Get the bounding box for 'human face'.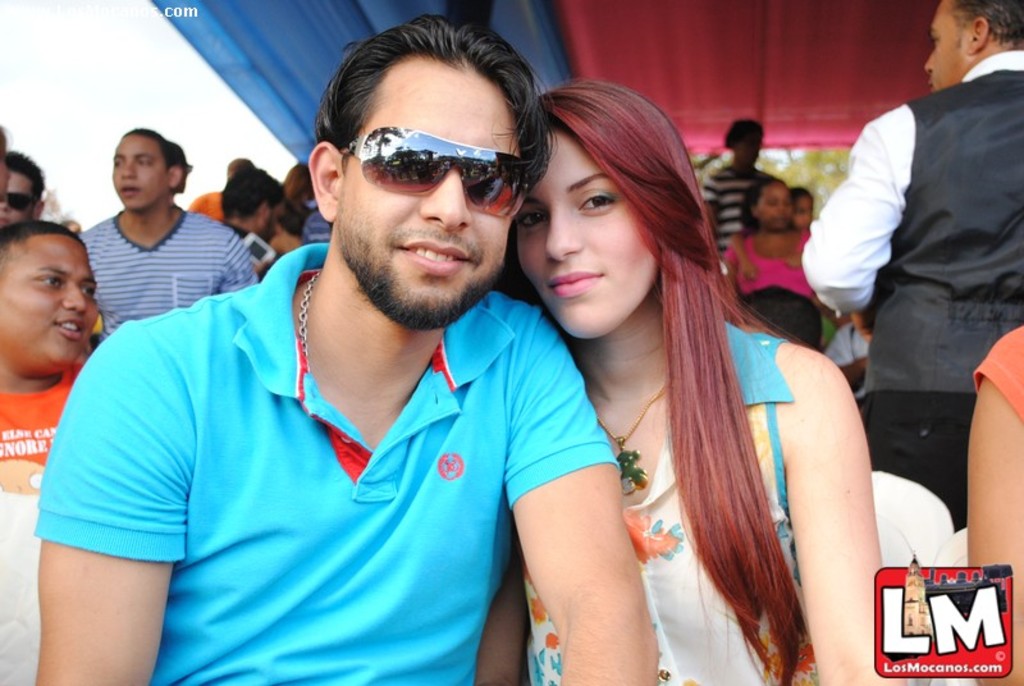
(x1=108, y1=134, x2=168, y2=205).
